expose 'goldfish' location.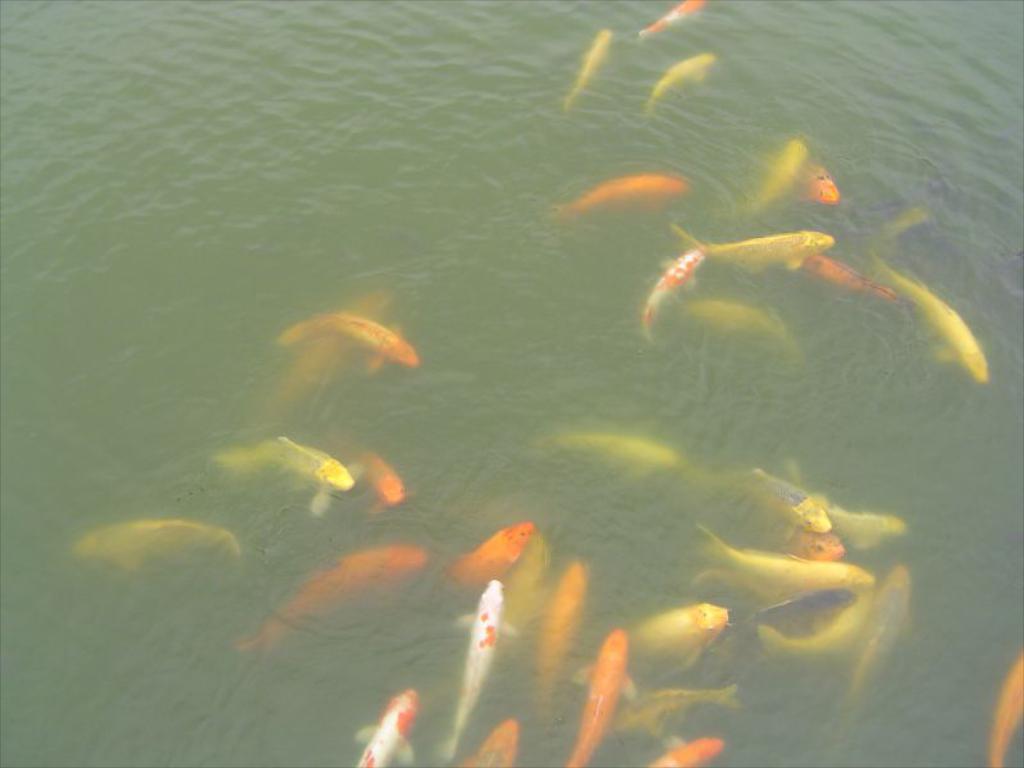
Exposed at box=[77, 518, 241, 570].
